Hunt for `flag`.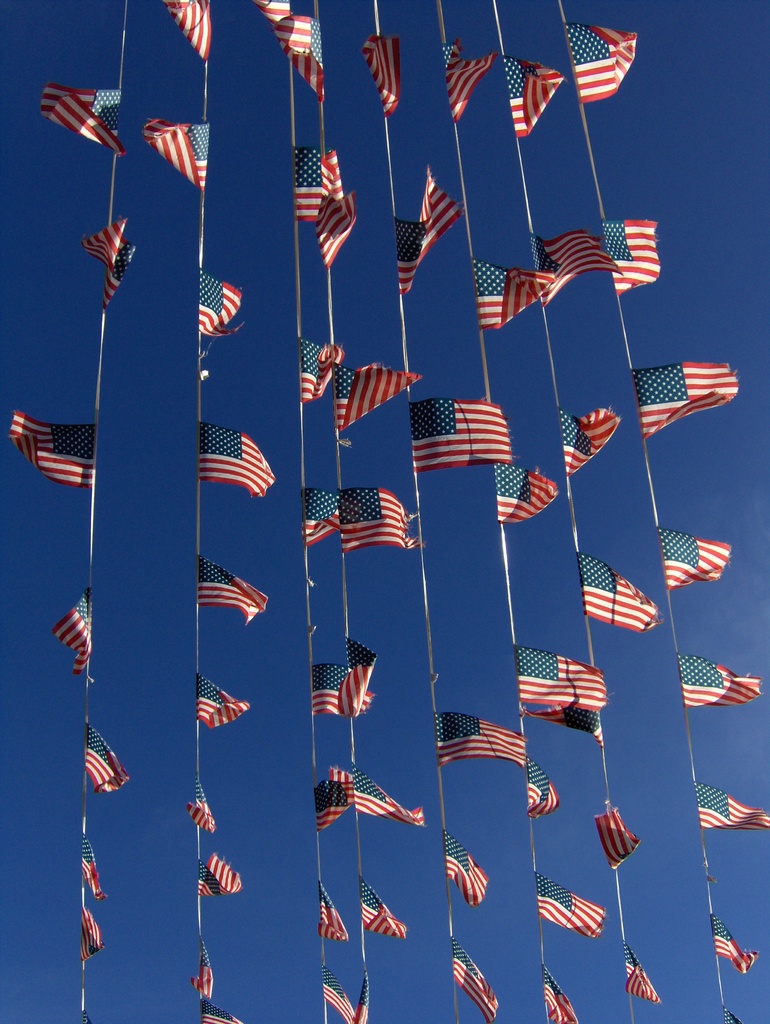
Hunted down at (left=186, top=264, right=243, bottom=340).
